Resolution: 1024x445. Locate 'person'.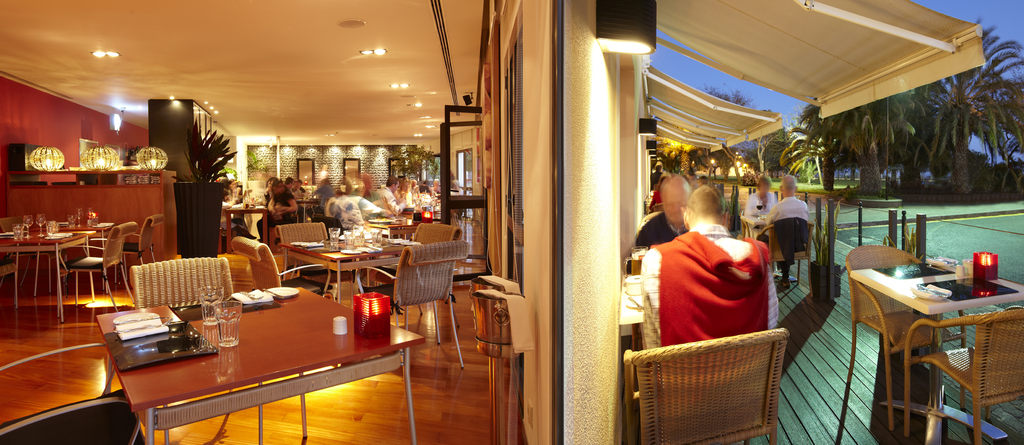
x1=745 y1=176 x2=778 y2=214.
